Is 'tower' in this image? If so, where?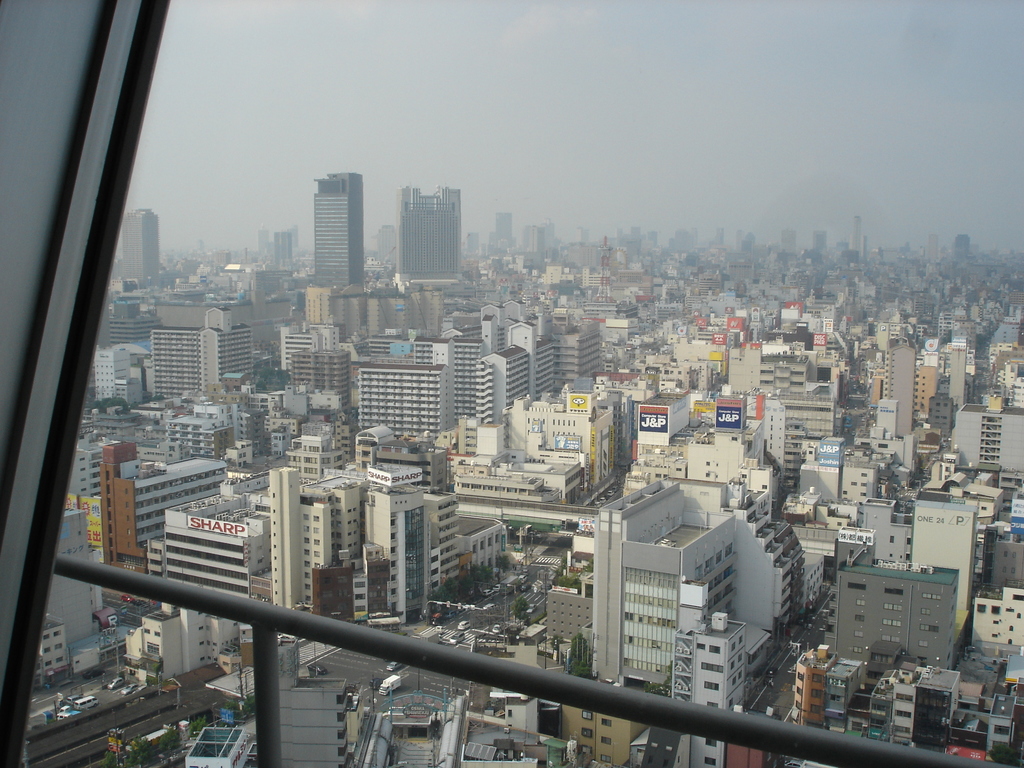
Yes, at (119,210,165,291).
